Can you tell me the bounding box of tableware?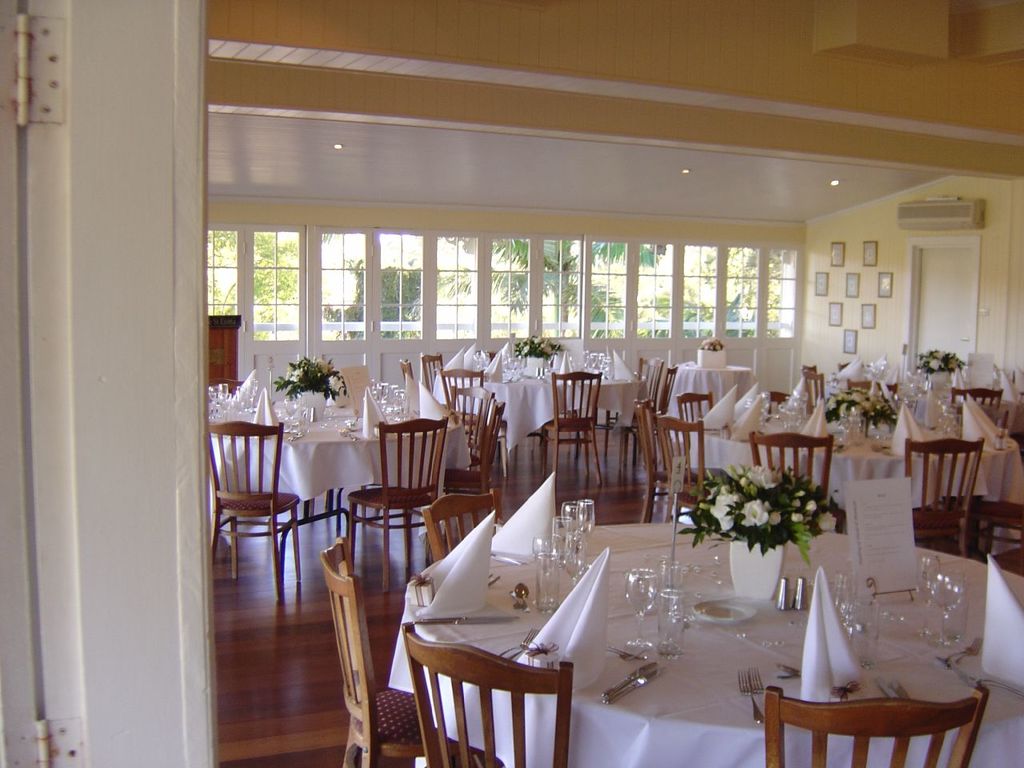
locate(952, 636, 984, 669).
